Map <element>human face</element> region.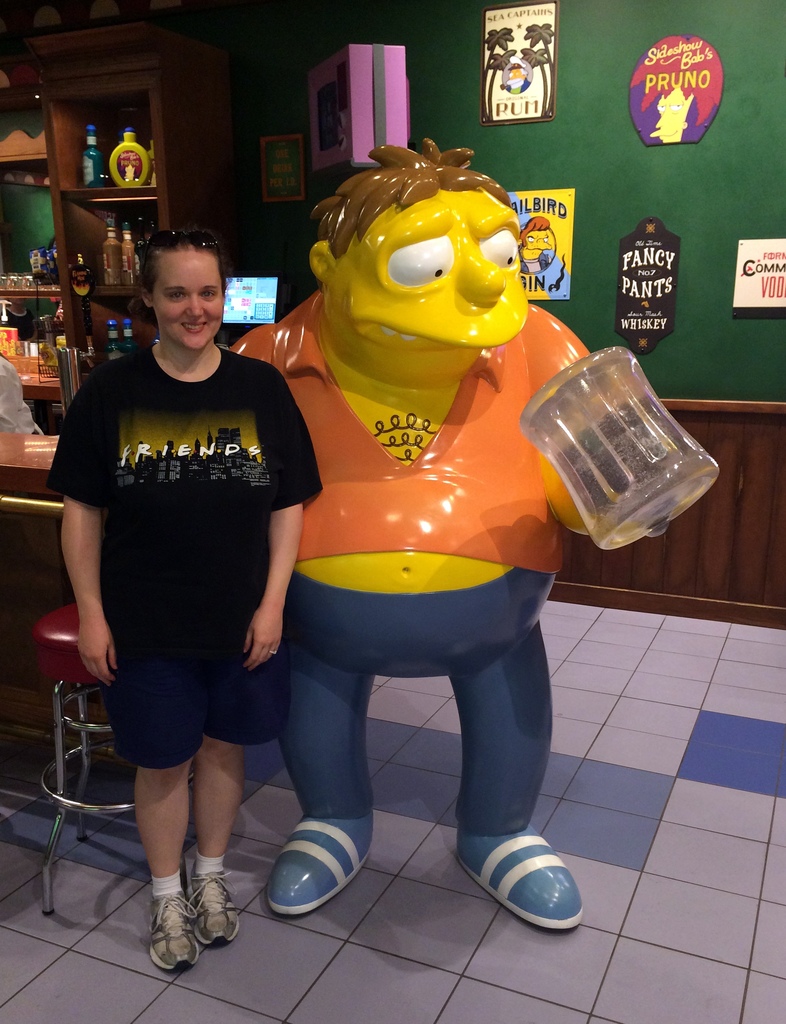
Mapped to crop(152, 252, 222, 356).
